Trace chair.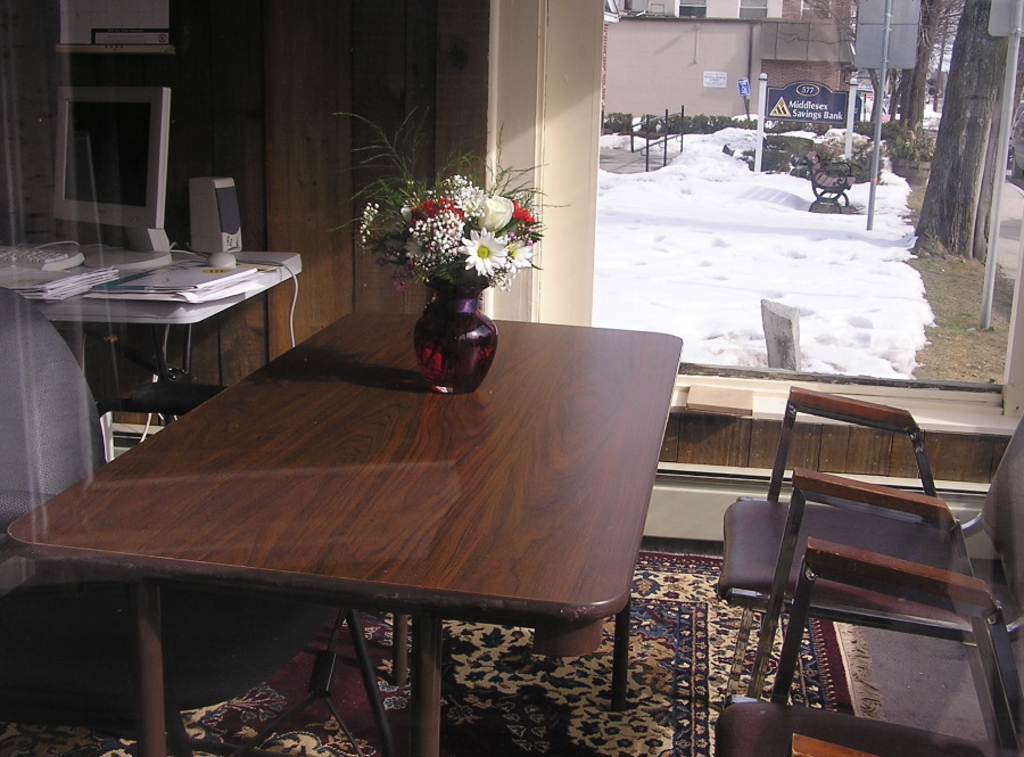
Traced to (712, 387, 1023, 703).
